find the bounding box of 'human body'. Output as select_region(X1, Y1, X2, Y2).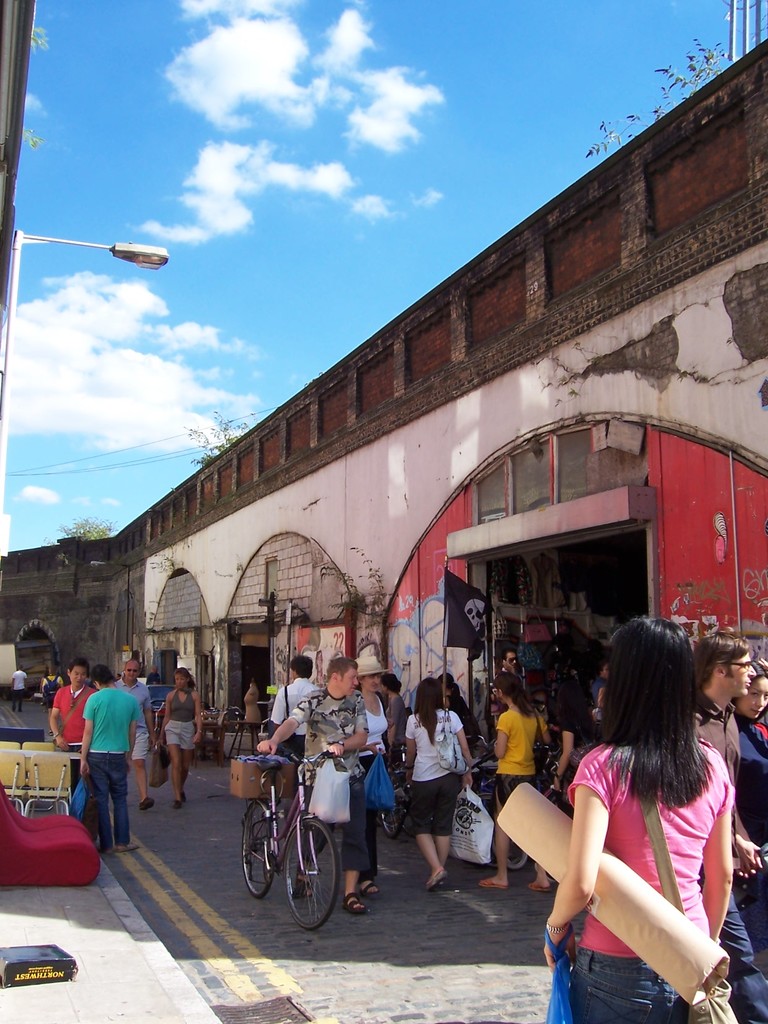
select_region(157, 652, 196, 801).
